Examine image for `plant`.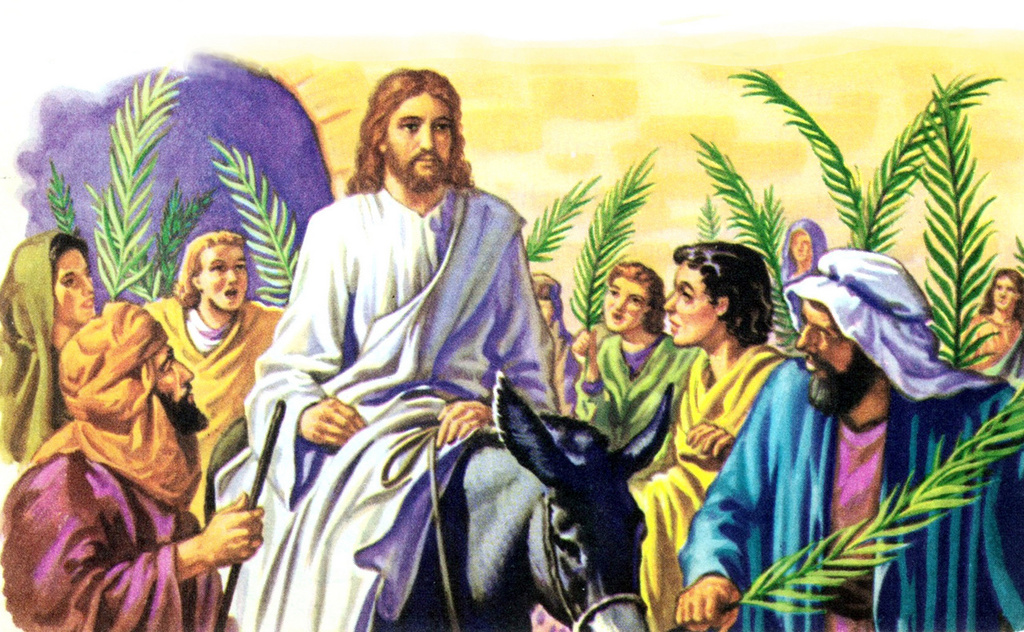
Examination result: <box>567,136,673,413</box>.
